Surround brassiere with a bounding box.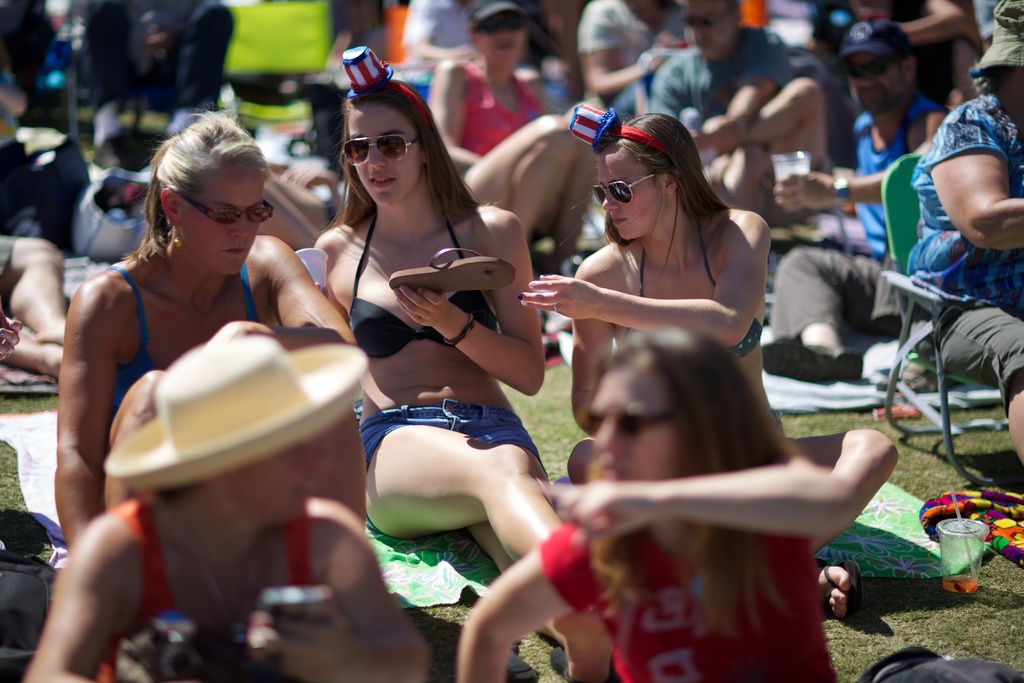
<box>108,263,257,409</box>.
